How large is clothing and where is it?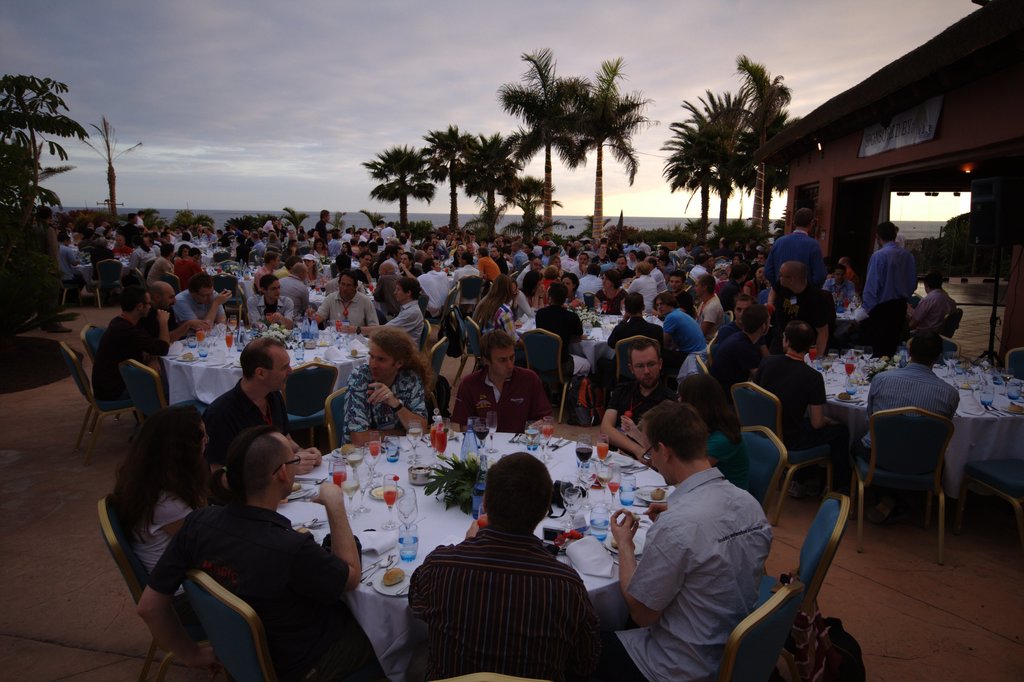
Bounding box: [x1=141, y1=494, x2=372, y2=681].
